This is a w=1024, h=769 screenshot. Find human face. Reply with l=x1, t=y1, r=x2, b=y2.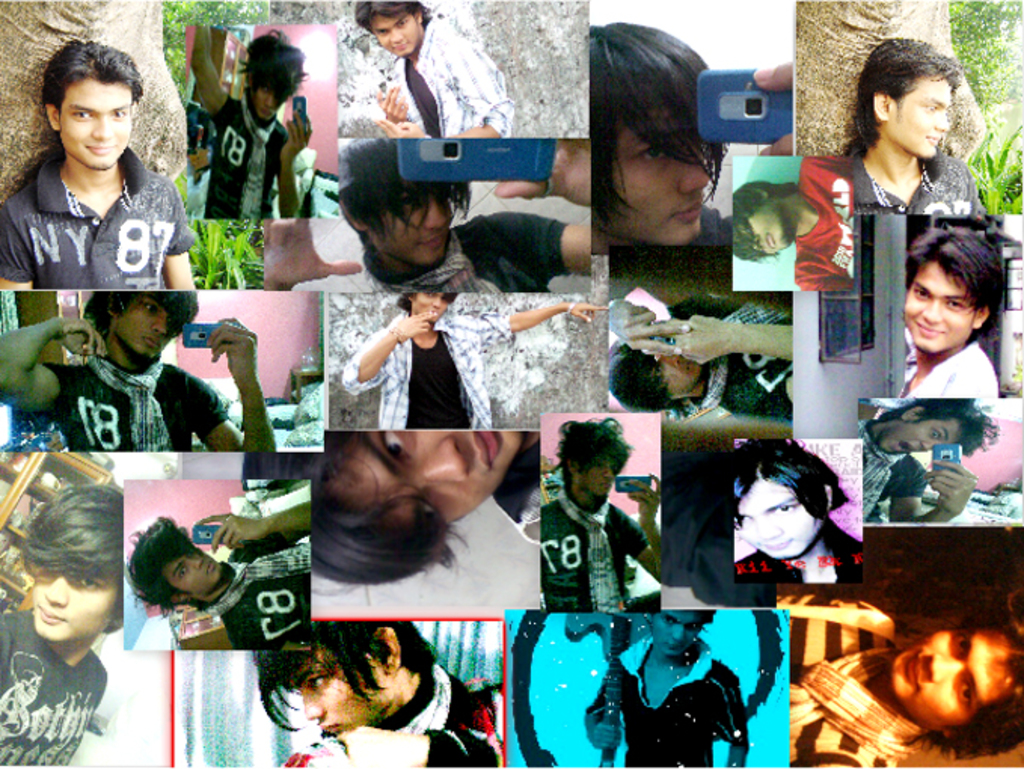
l=290, t=648, r=389, b=734.
